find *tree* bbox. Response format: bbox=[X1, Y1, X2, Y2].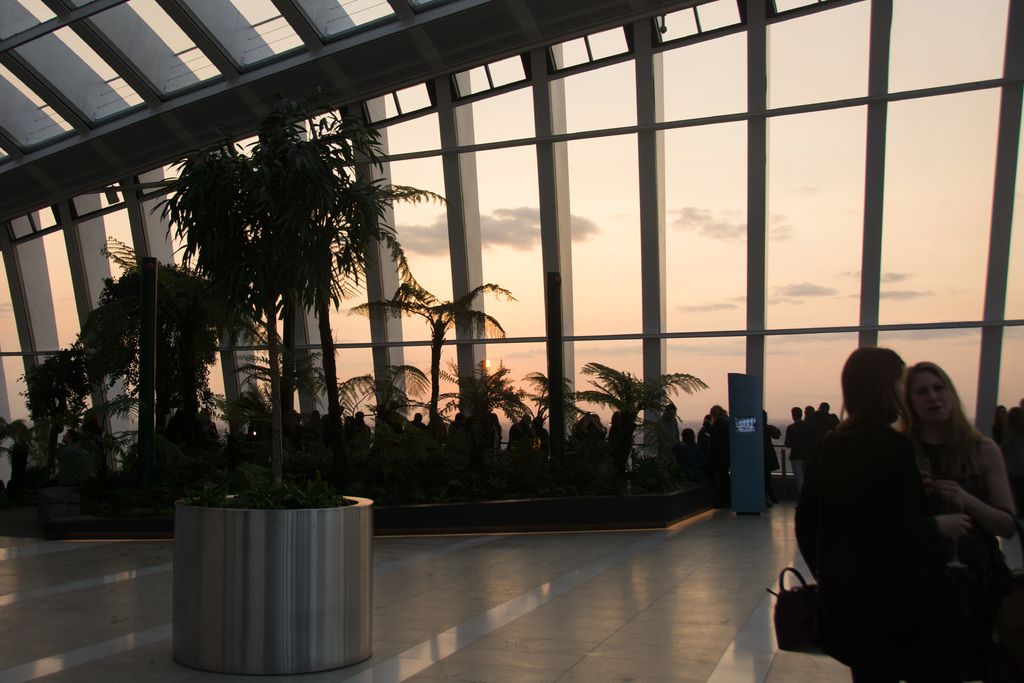
bbox=[424, 353, 514, 441].
